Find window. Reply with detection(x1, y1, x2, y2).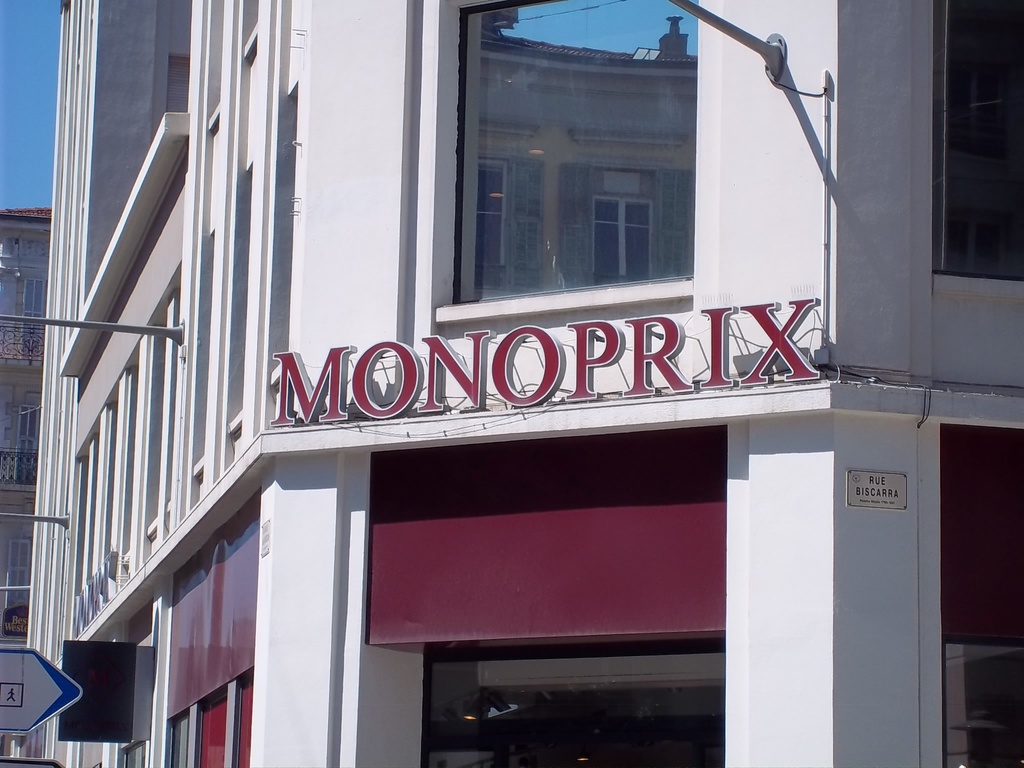
detection(933, 0, 1023, 287).
